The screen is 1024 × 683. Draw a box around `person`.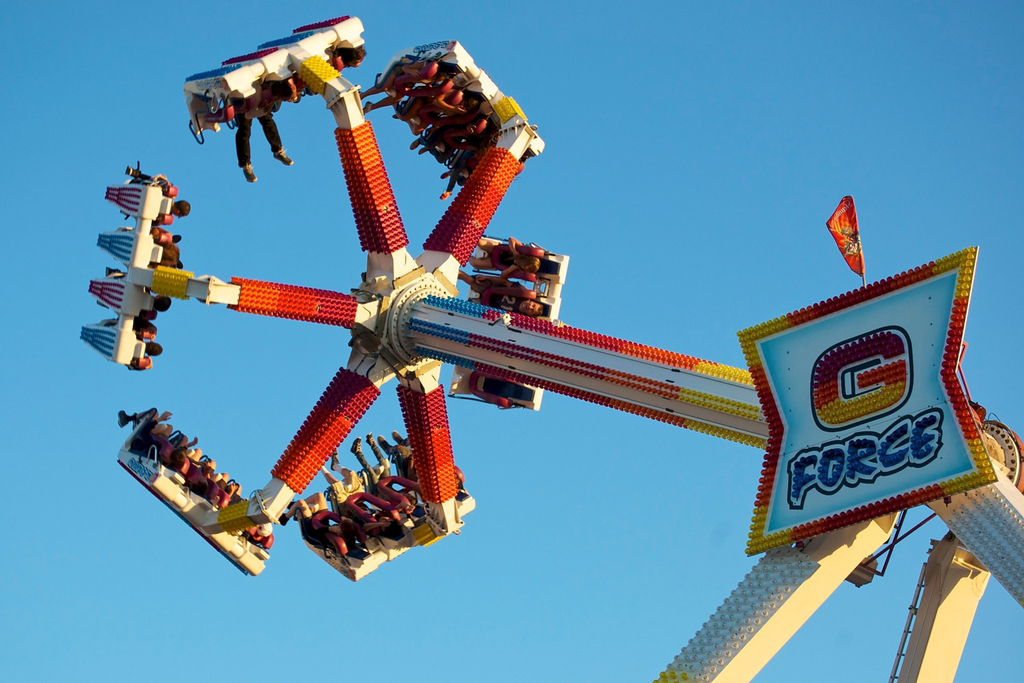
(274, 494, 362, 551).
